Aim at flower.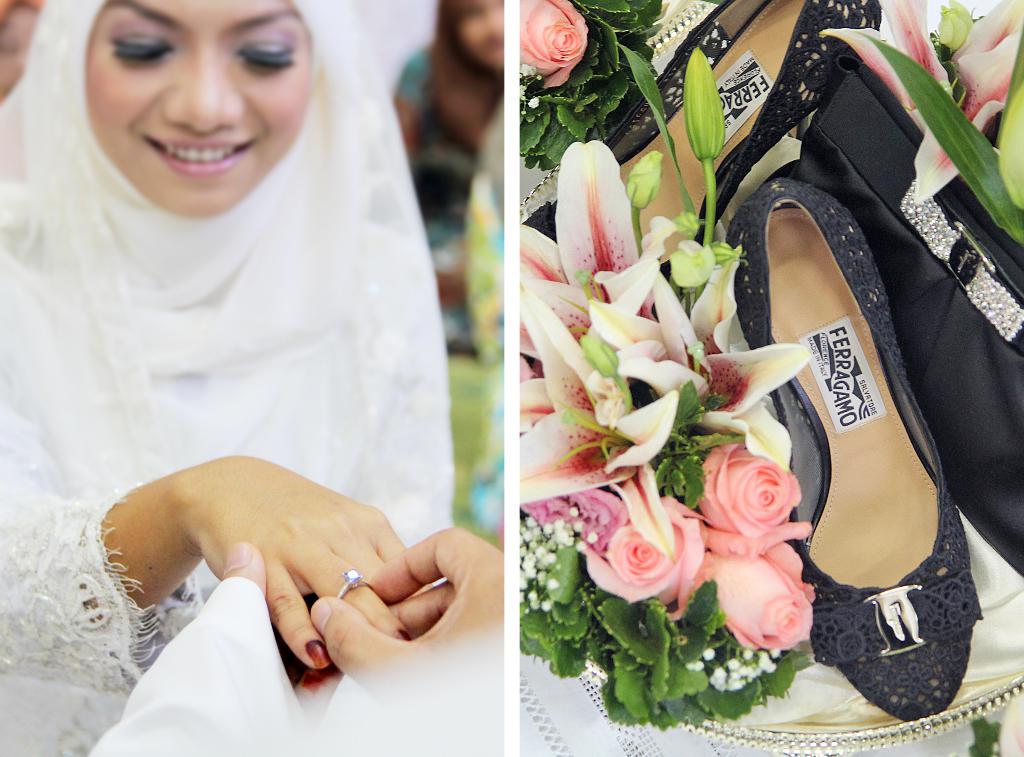
Aimed at [left=692, top=443, right=811, bottom=558].
